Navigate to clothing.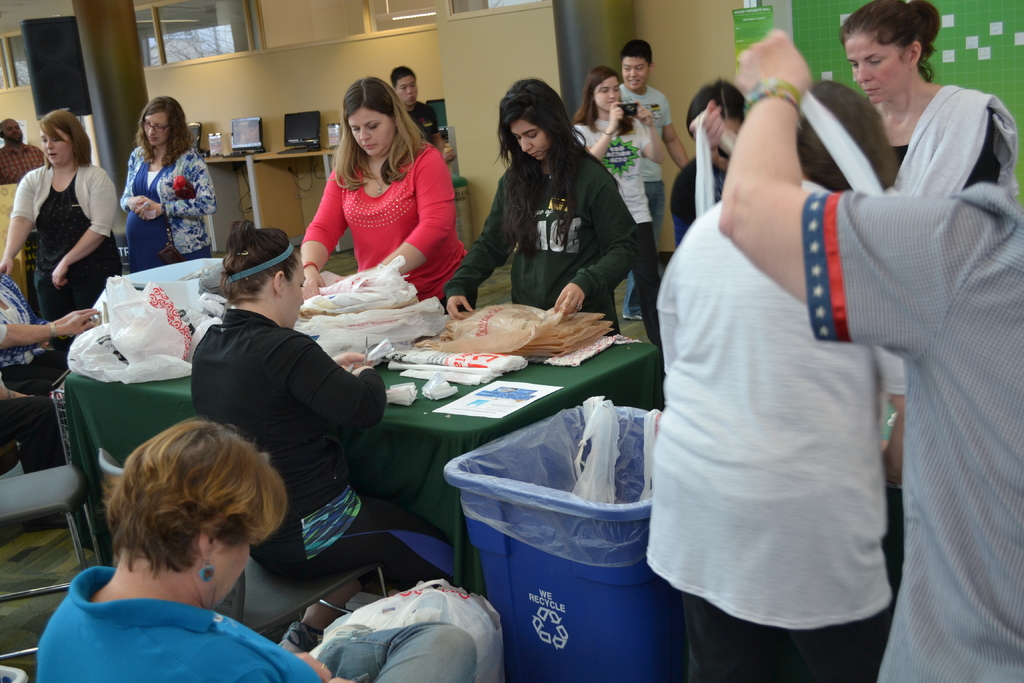
Navigation target: <region>8, 161, 122, 325</region>.
